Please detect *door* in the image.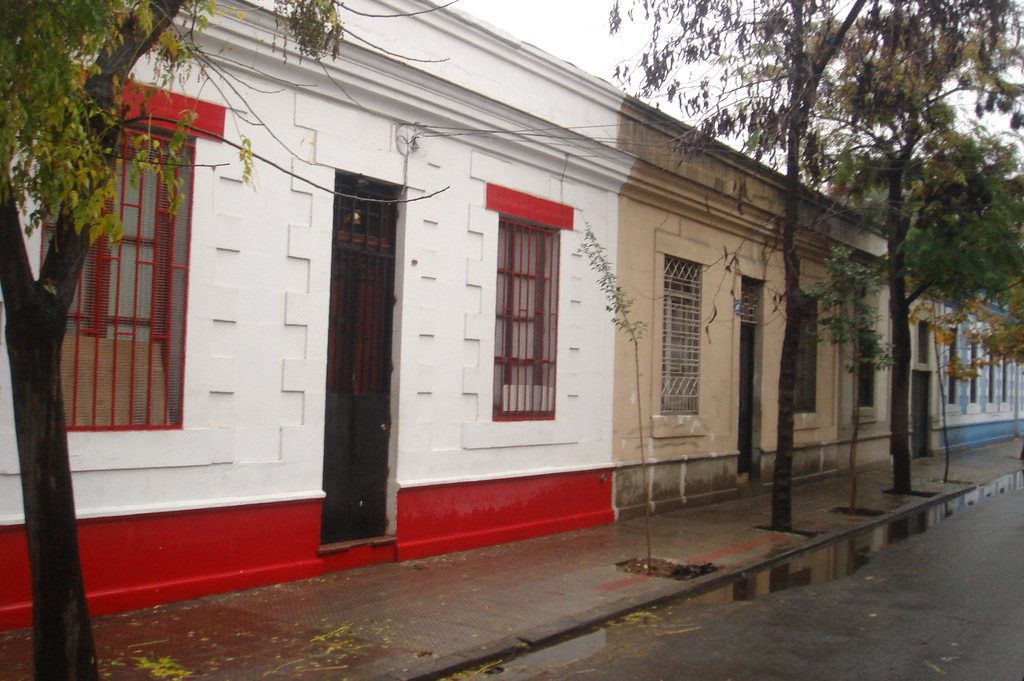
pyautogui.locateOnScreen(305, 142, 404, 585).
